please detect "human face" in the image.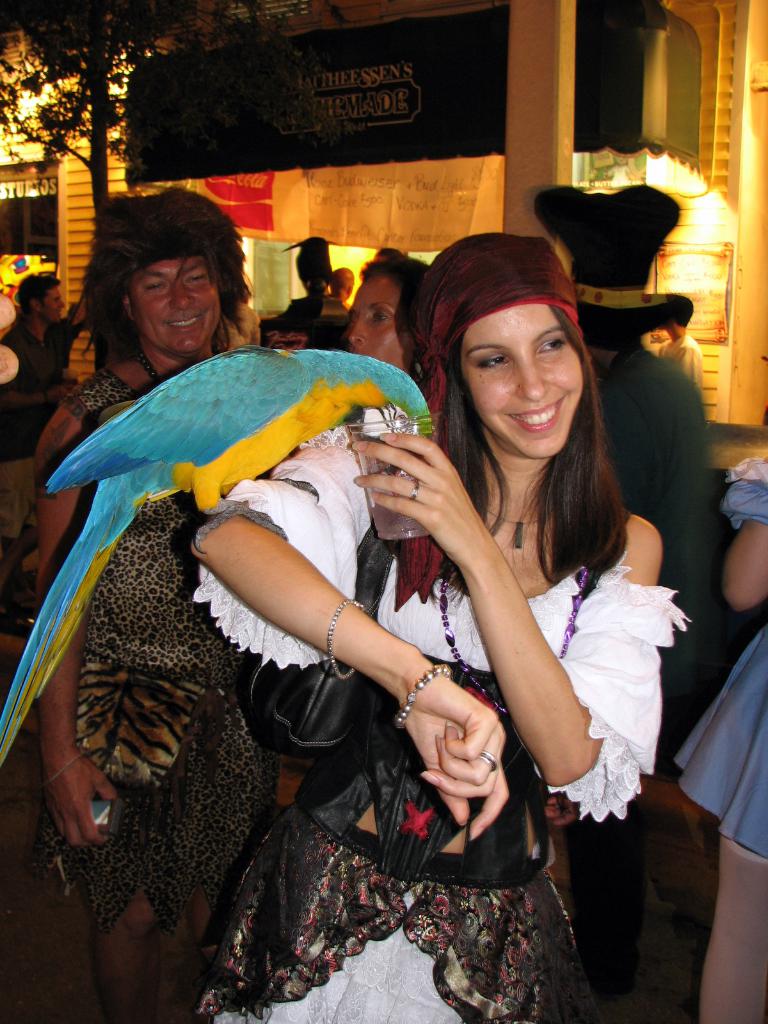
bbox(342, 275, 404, 371).
